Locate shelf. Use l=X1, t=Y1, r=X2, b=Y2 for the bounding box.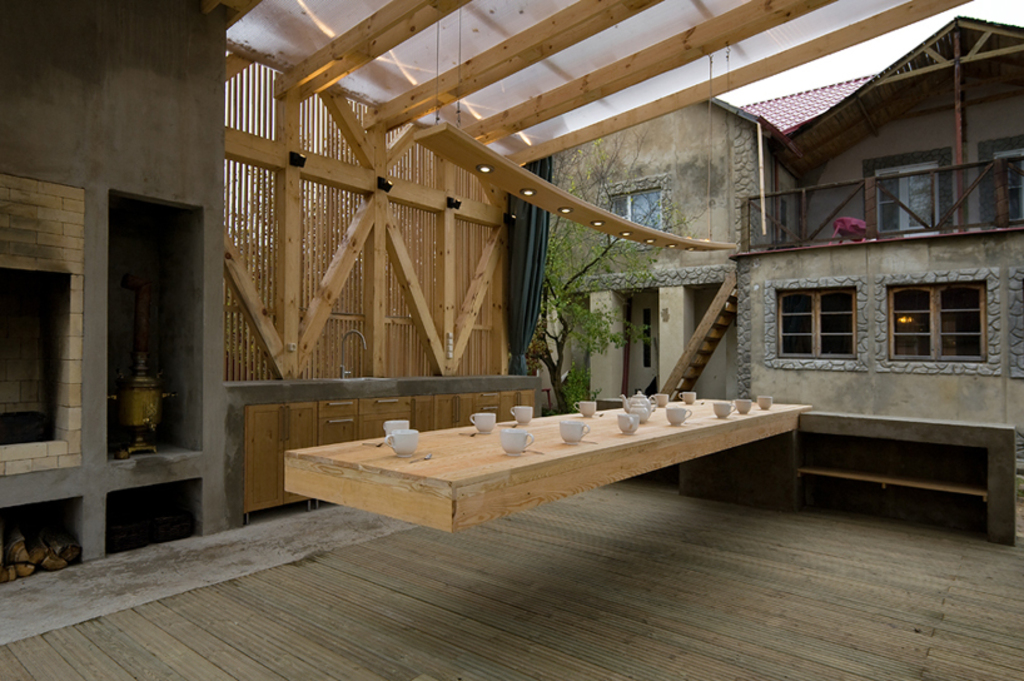
l=106, t=482, r=208, b=561.
